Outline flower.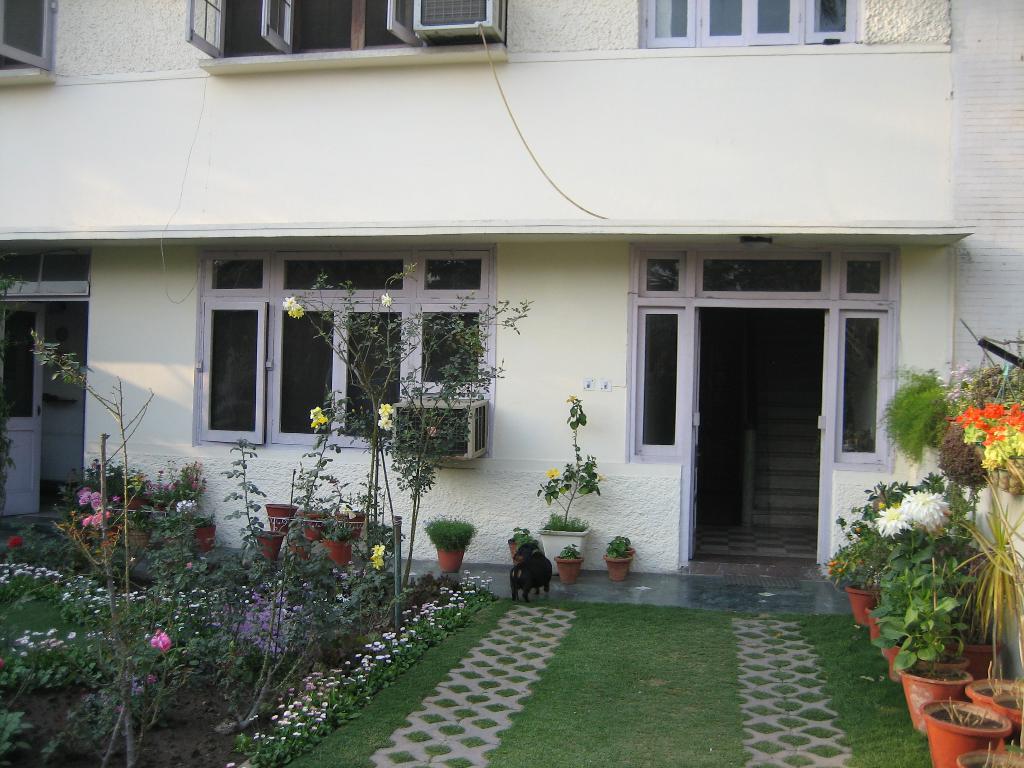
Outline: (874, 506, 913, 535).
